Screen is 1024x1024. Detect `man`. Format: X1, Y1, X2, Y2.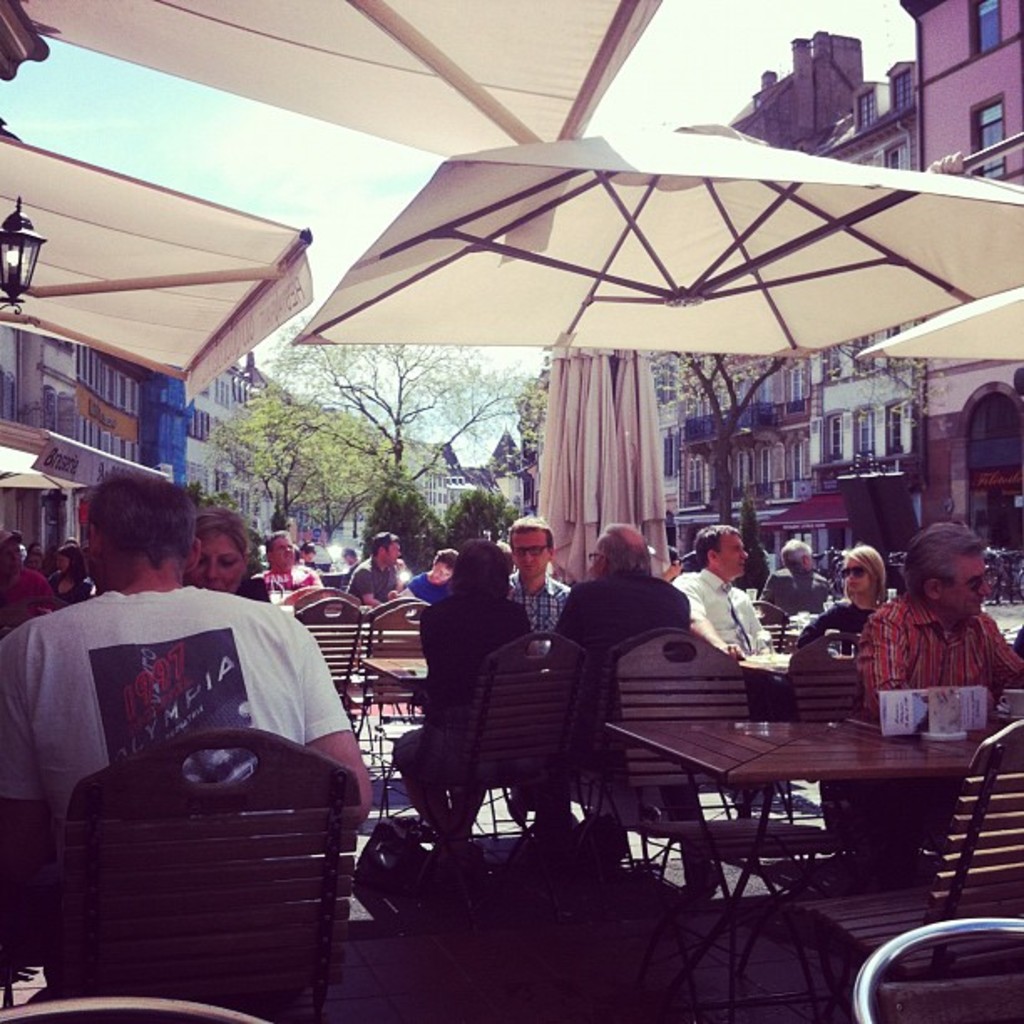
32, 432, 341, 1011.
